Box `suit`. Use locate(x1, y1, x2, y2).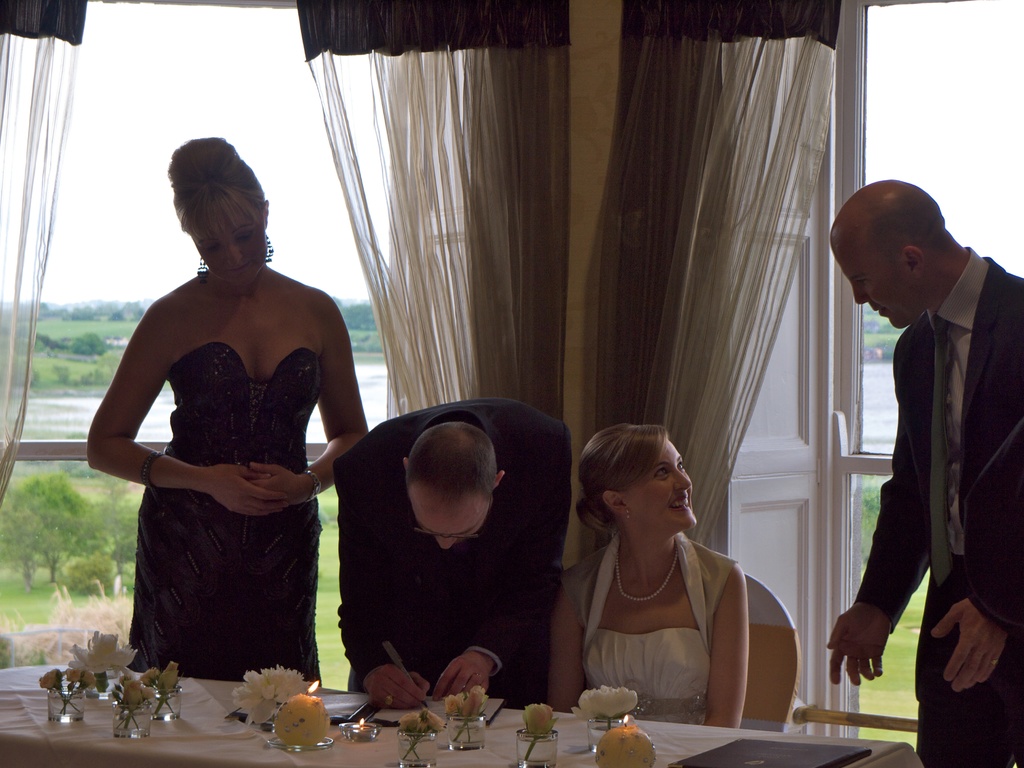
locate(334, 394, 572, 708).
